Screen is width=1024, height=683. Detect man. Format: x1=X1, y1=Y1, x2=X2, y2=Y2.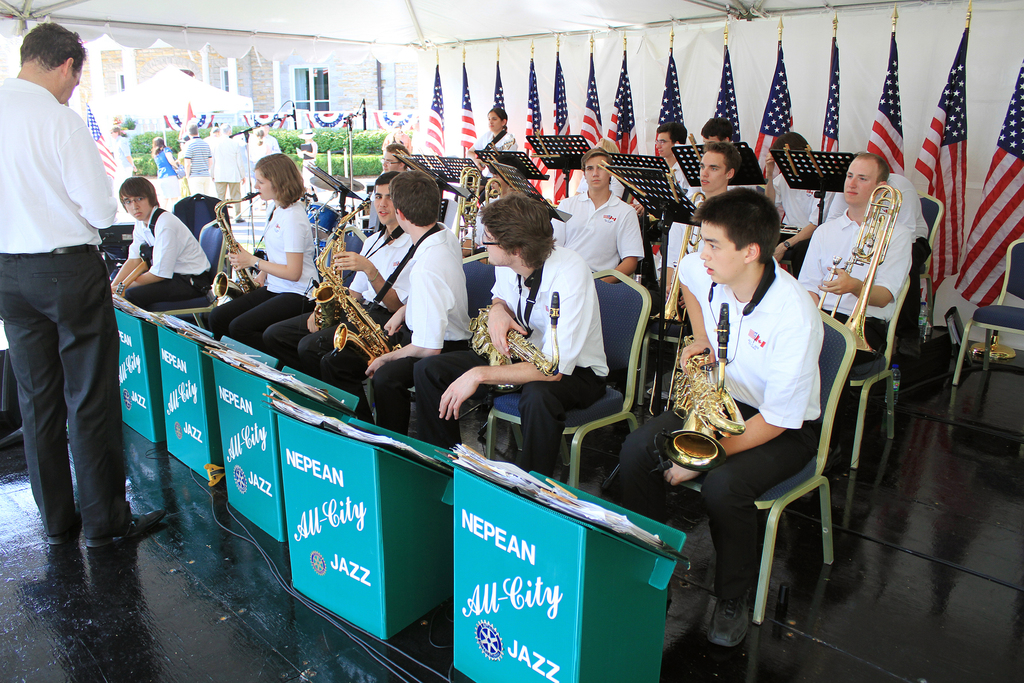
x1=361, y1=139, x2=411, y2=233.
